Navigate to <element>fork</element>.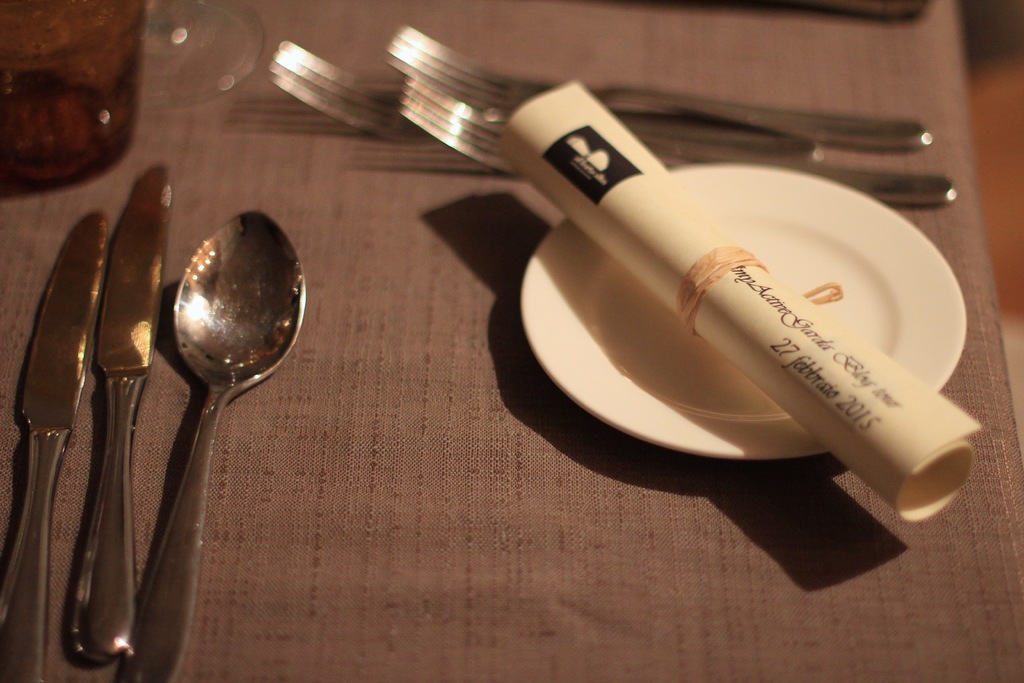
Navigation target: <bbox>267, 37, 827, 154</bbox>.
